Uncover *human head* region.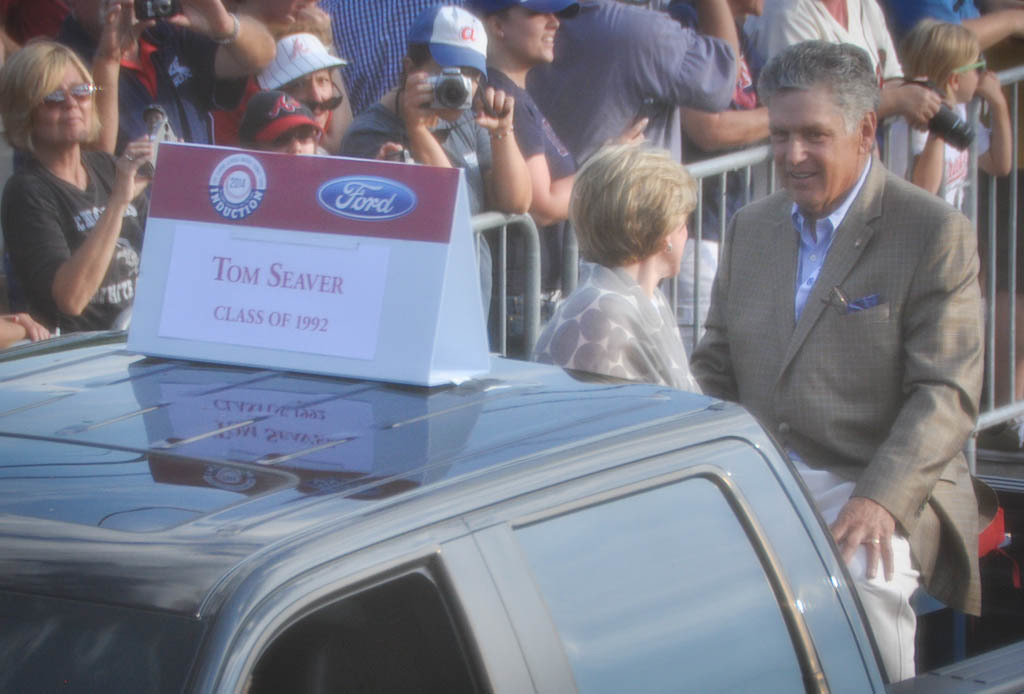
Uncovered: crop(258, 30, 335, 135).
